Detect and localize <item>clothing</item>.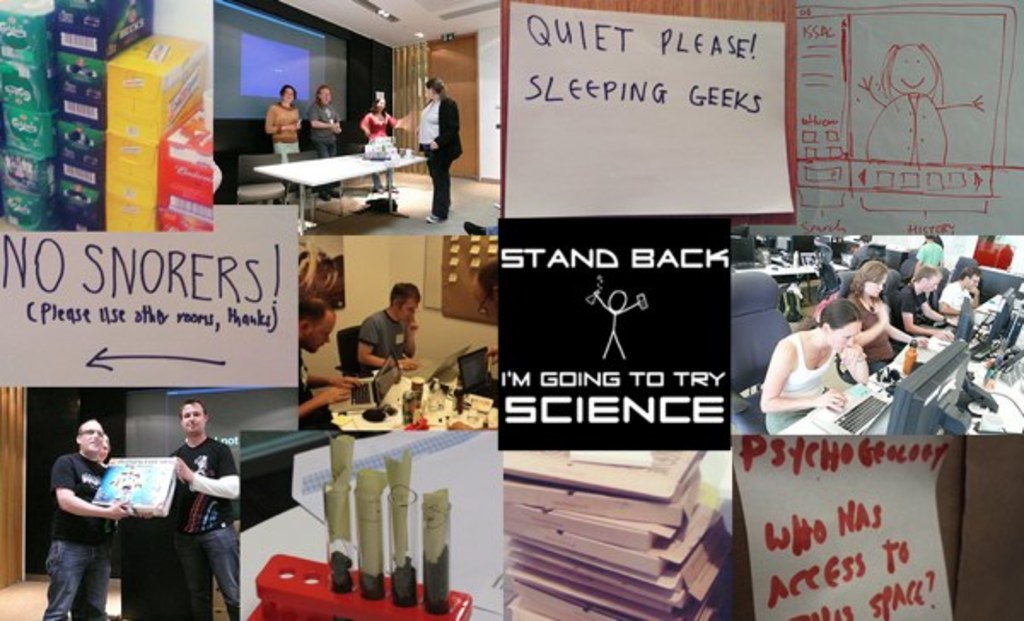
Localized at left=167, top=437, right=239, bottom=619.
